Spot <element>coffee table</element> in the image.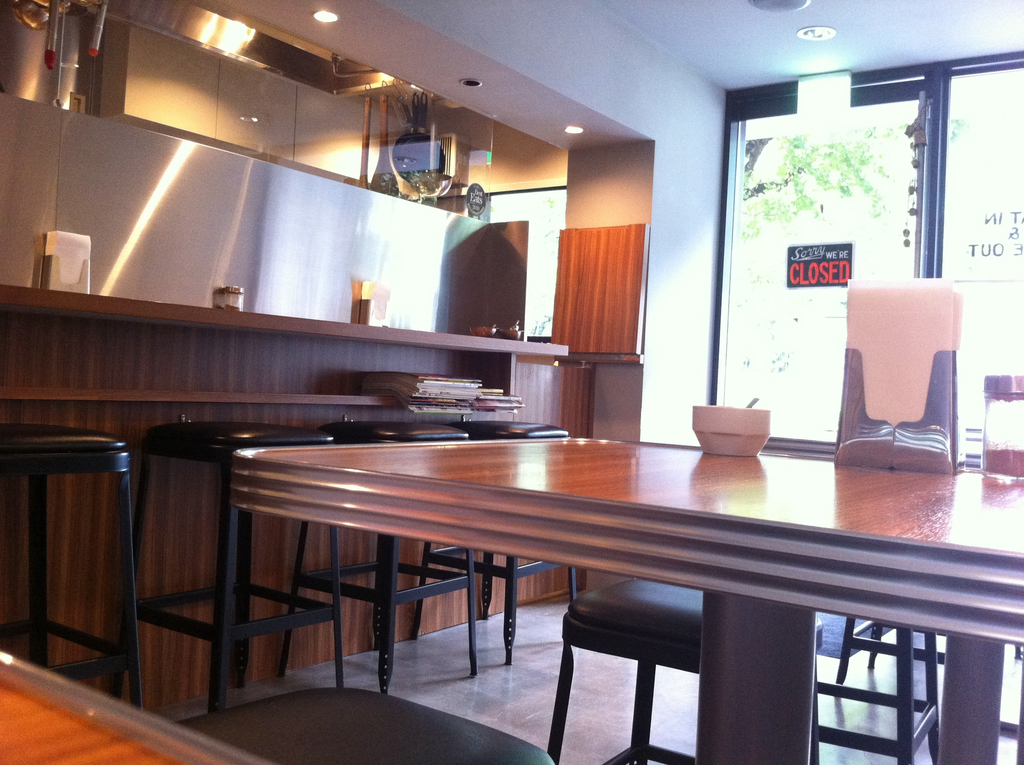
<element>coffee table</element> found at rect(232, 434, 1023, 764).
